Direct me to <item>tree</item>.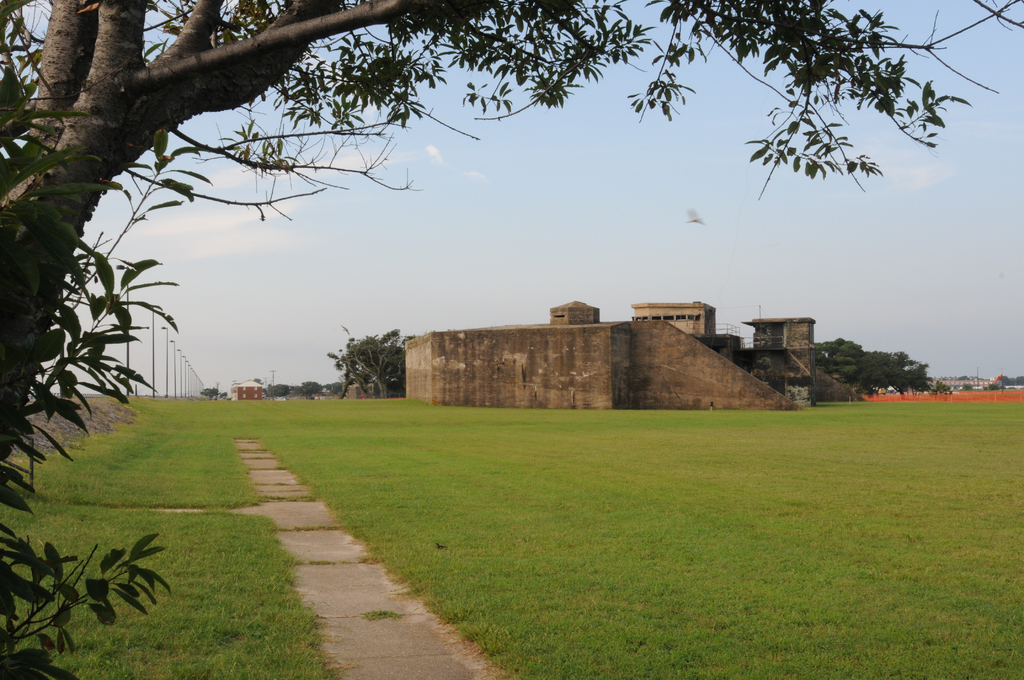
Direction: pyautogui.locateOnScreen(316, 375, 340, 398).
